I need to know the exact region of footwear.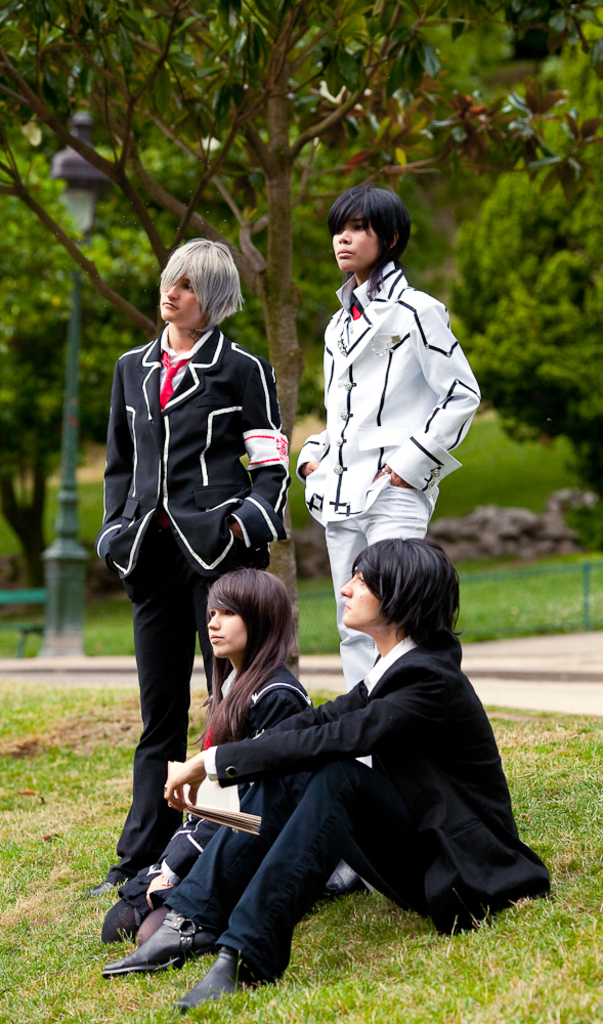
Region: pyautogui.locateOnScreen(87, 878, 116, 895).
